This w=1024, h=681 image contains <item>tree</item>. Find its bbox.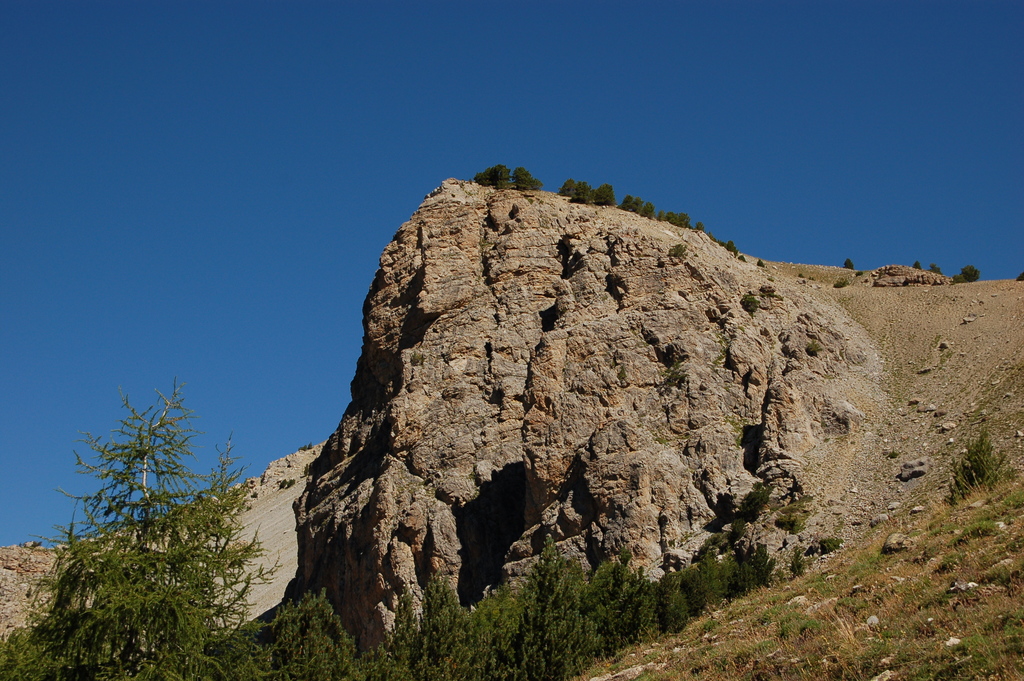
box=[516, 534, 594, 680].
